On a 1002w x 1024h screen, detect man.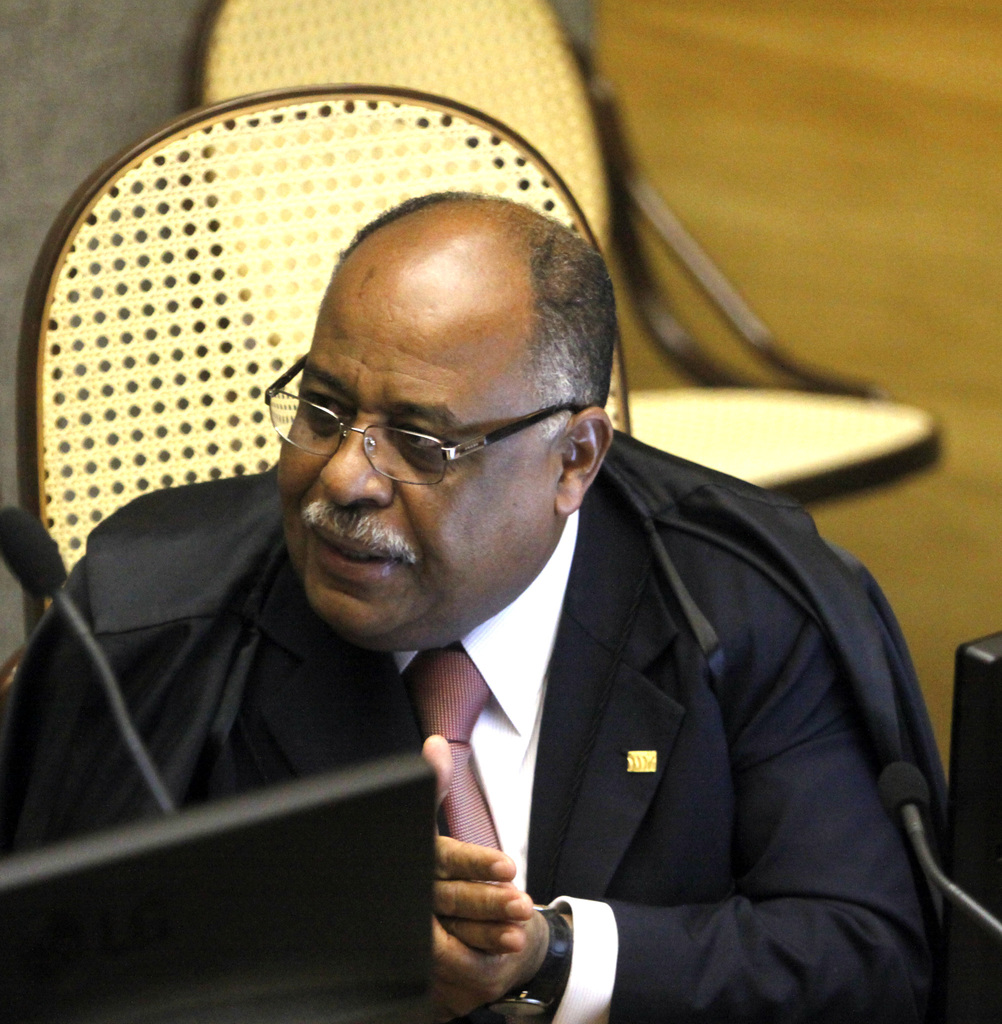
(0, 186, 954, 1023).
